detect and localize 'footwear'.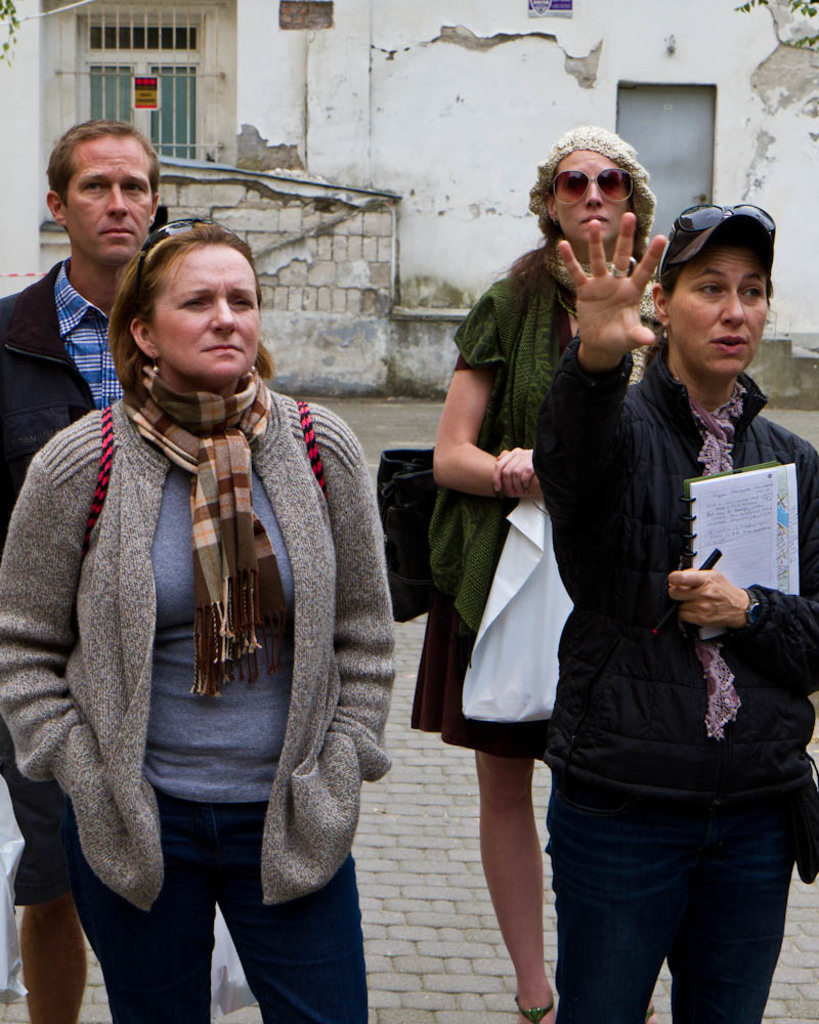
Localized at bbox=[518, 996, 554, 1023].
